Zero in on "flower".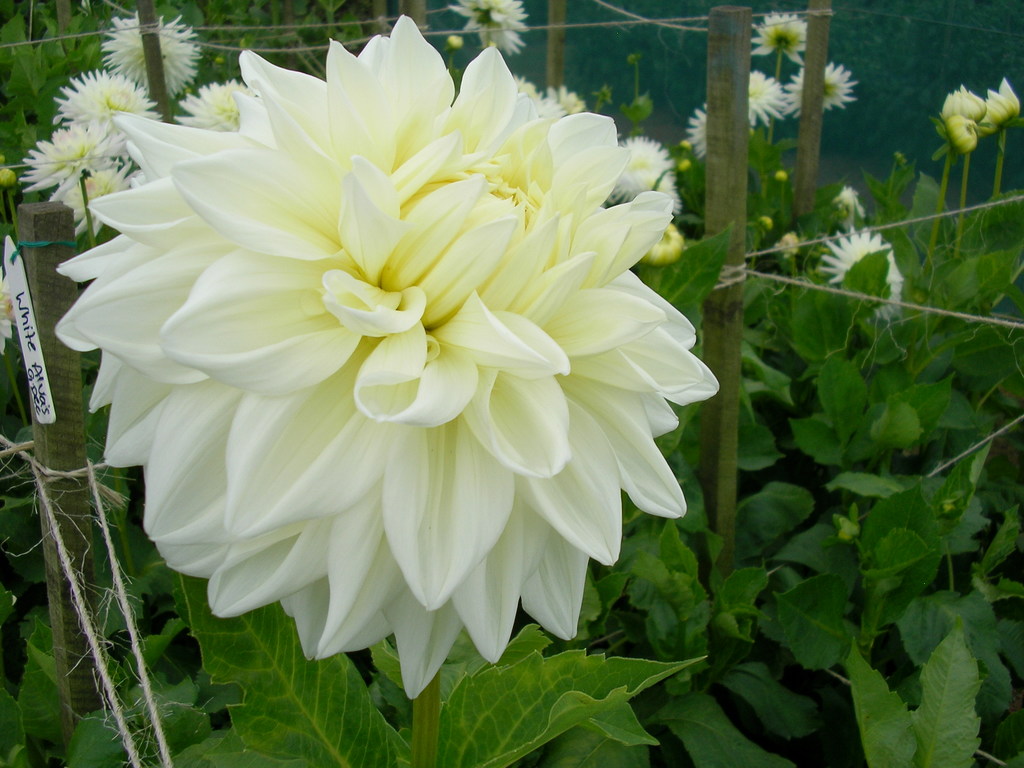
Zeroed in: bbox=(56, 15, 721, 701).
